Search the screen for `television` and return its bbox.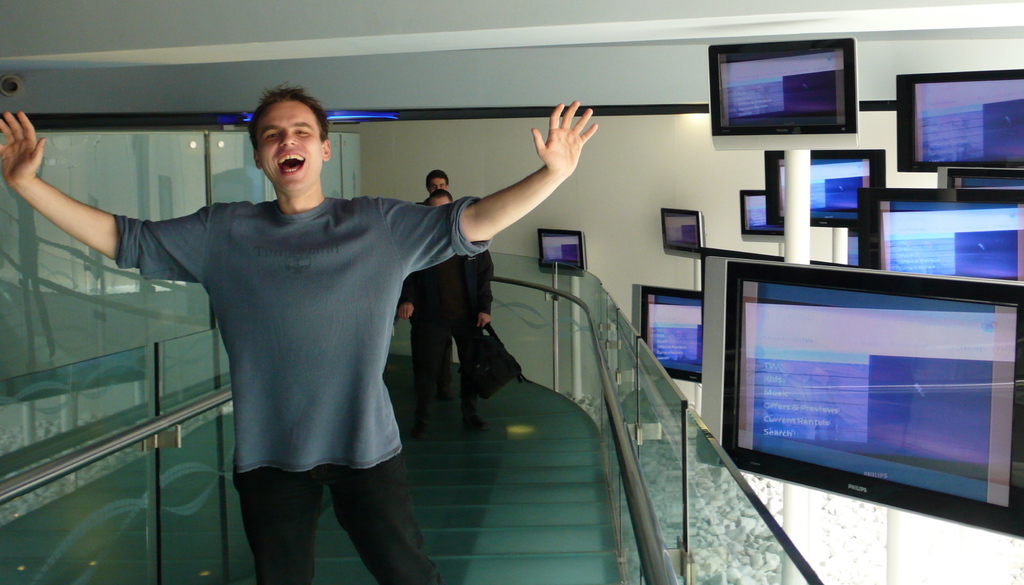
Found: {"left": 708, "top": 36, "right": 859, "bottom": 145}.
